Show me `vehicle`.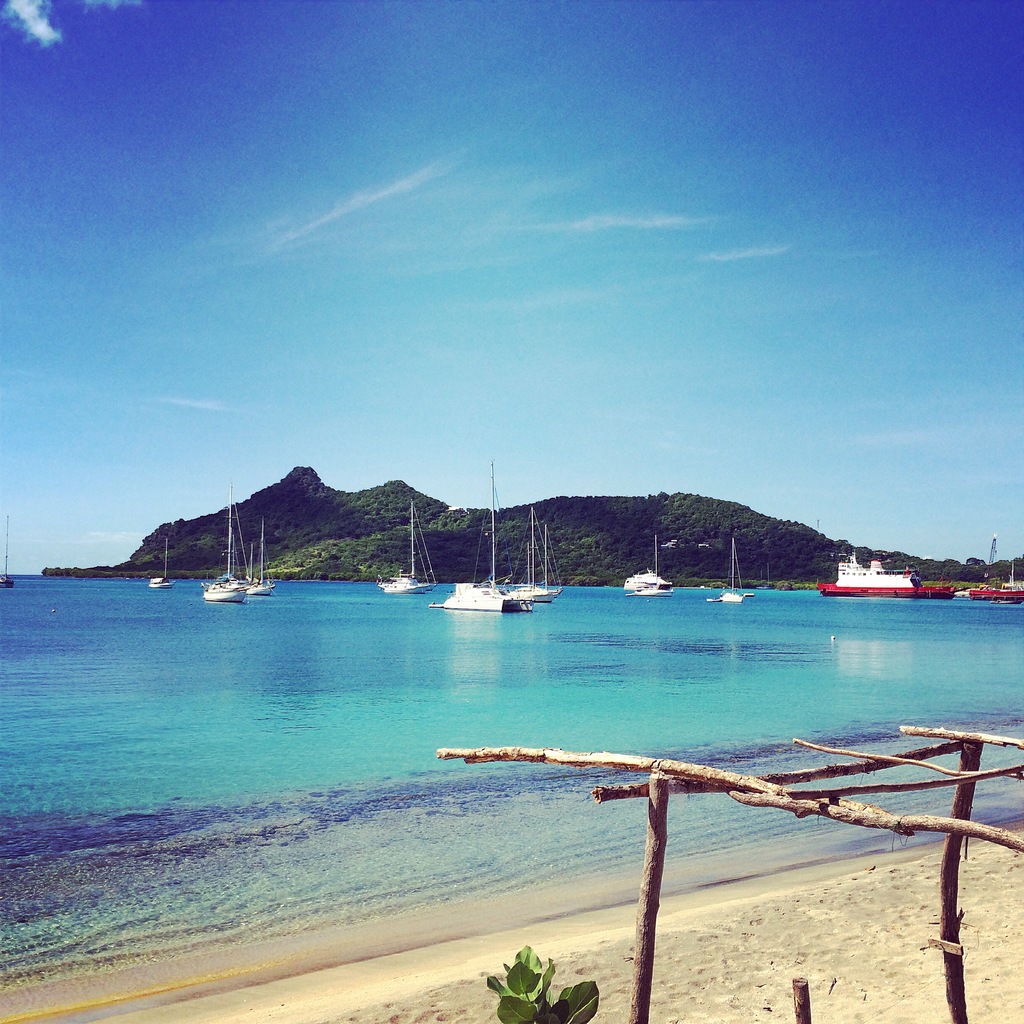
`vehicle` is here: BBox(147, 532, 177, 597).
